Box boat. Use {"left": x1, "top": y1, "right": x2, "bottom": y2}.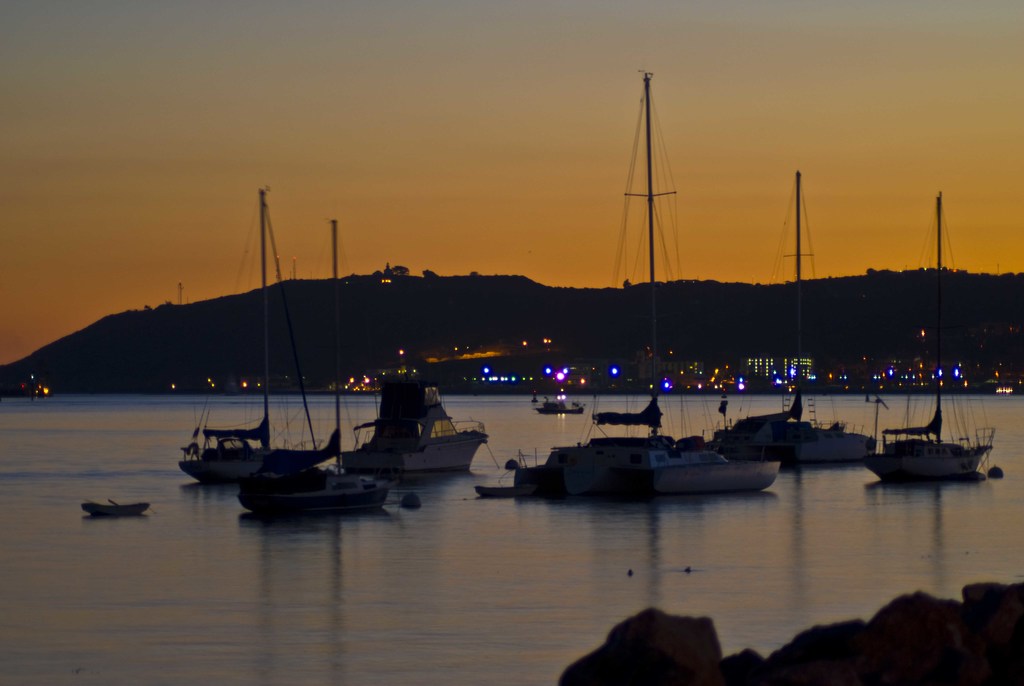
{"left": 237, "top": 229, "right": 412, "bottom": 525}.
